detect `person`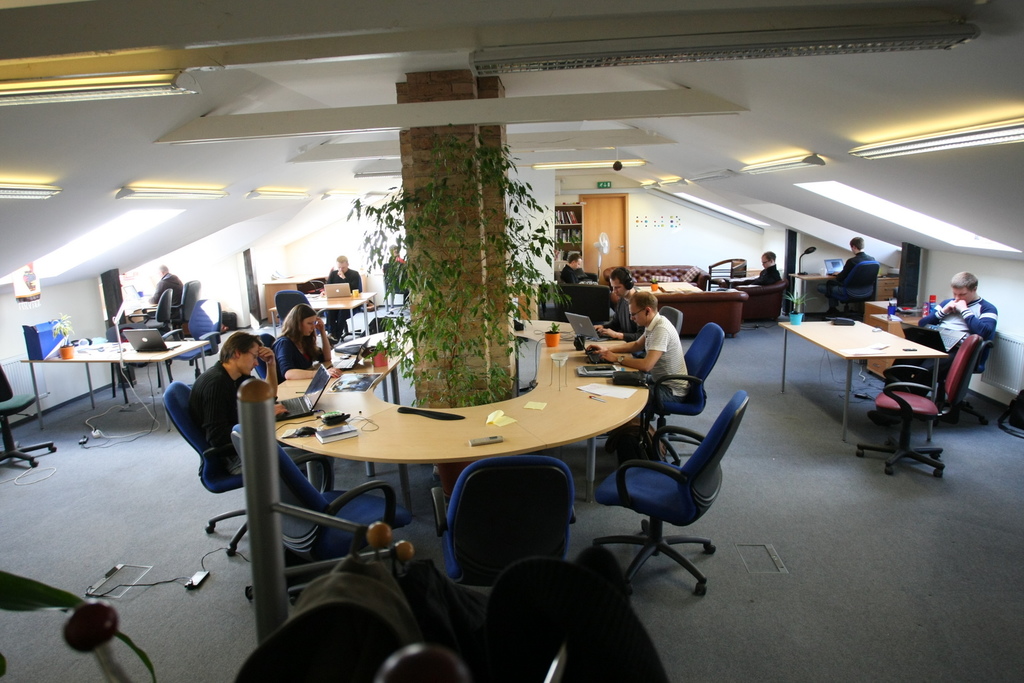
bbox=[737, 250, 784, 288]
